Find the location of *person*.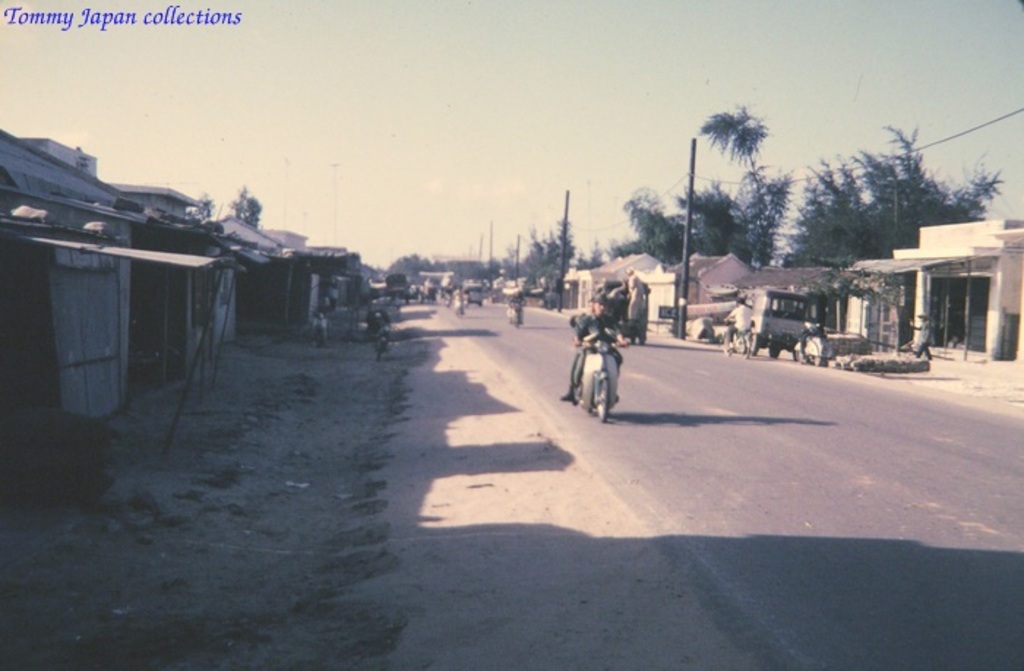
Location: [left=576, top=301, right=632, bottom=418].
